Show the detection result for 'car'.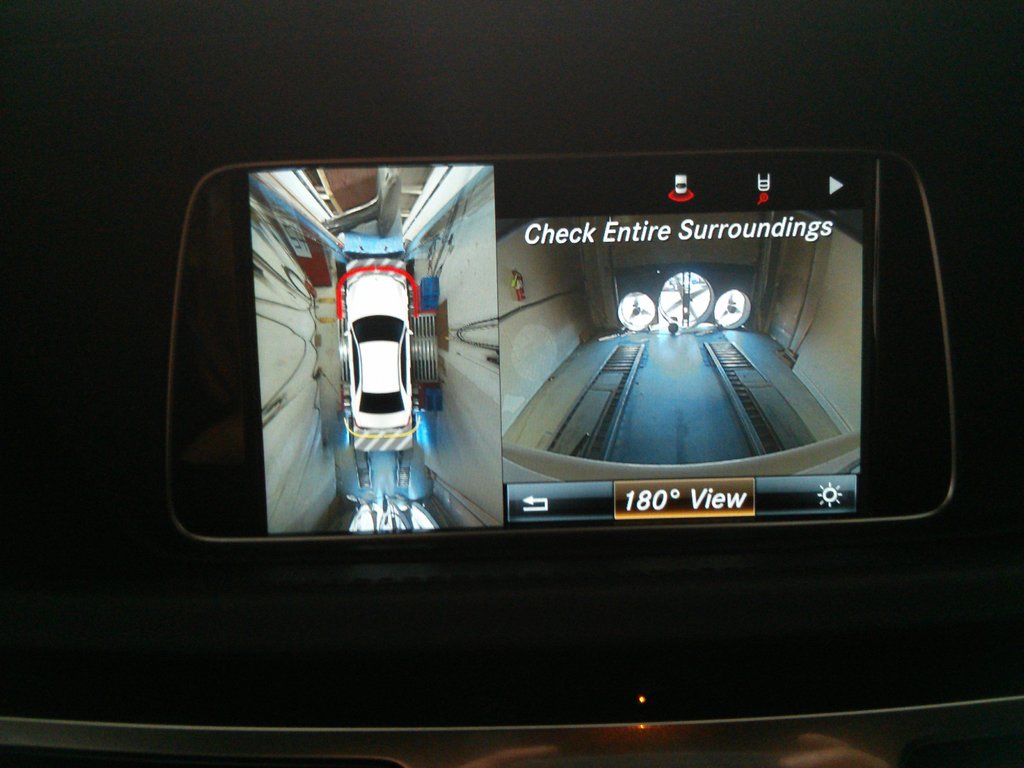
Rect(340, 274, 415, 432).
